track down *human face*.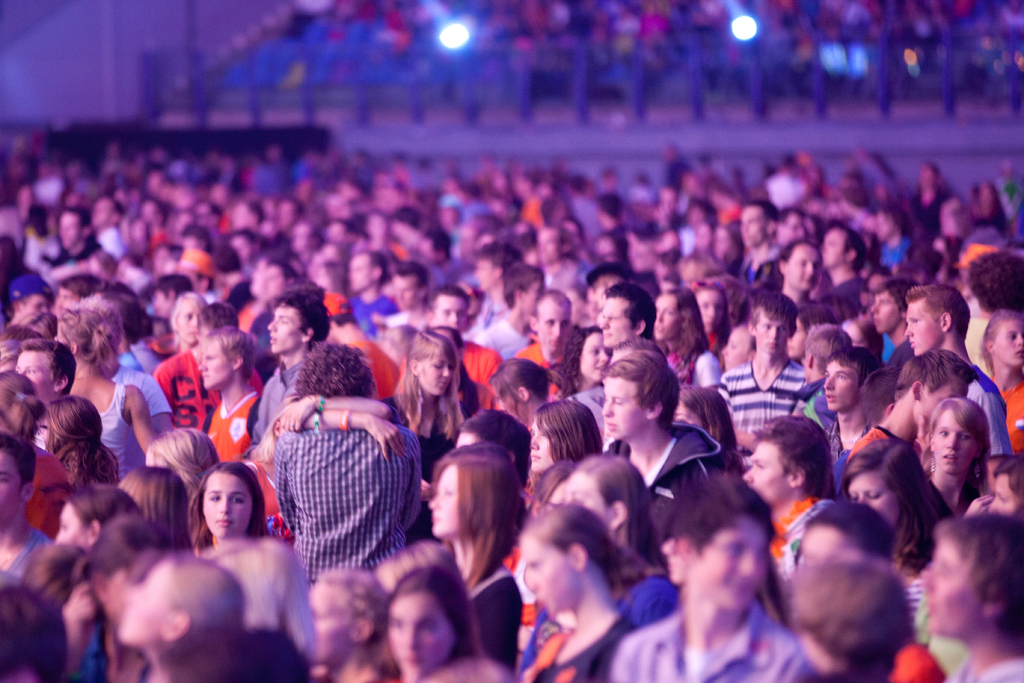
Tracked to <box>532,419,553,478</box>.
